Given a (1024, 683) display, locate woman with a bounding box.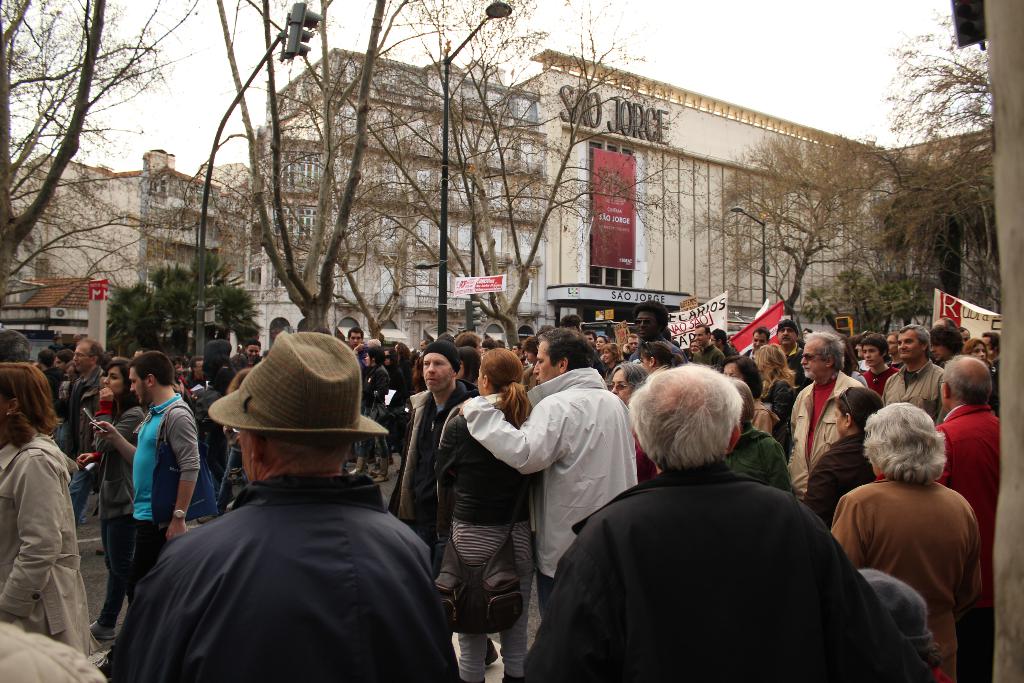
Located: left=797, top=388, right=899, bottom=519.
